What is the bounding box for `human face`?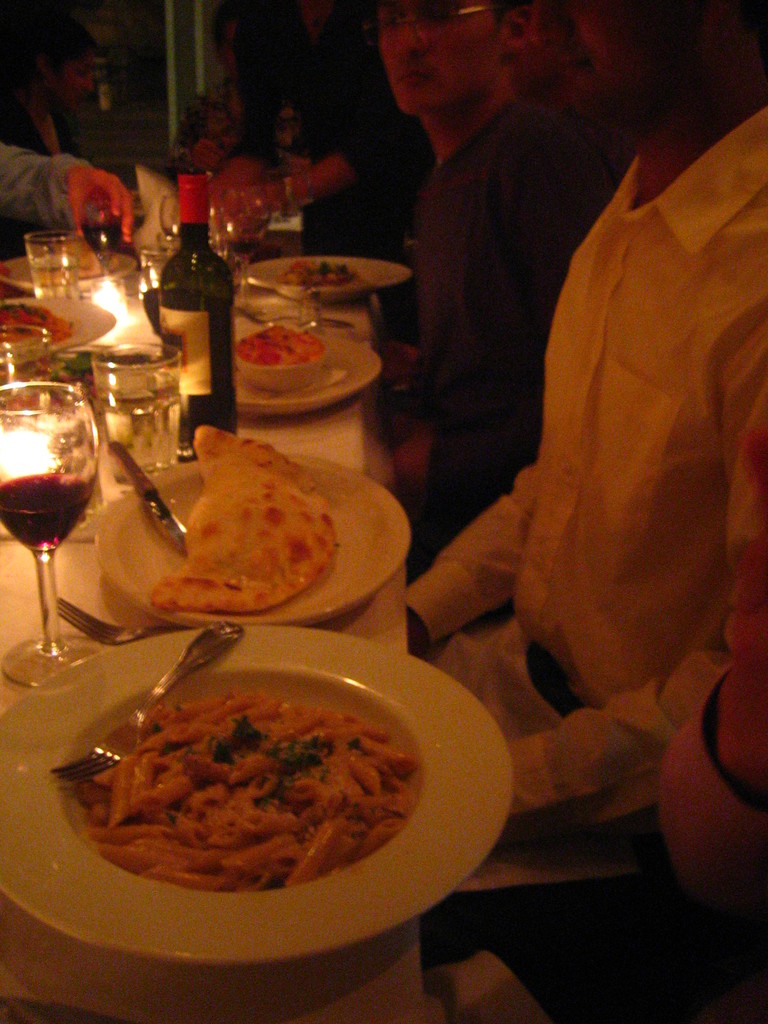
(left=374, top=0, right=509, bottom=115).
